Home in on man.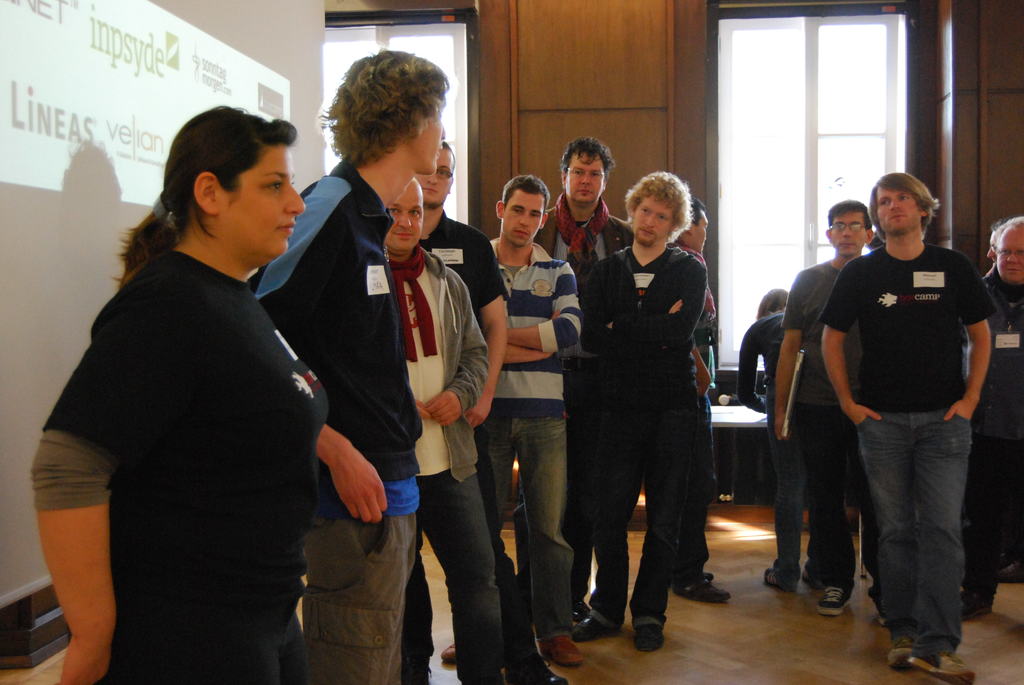
Homed in at left=403, top=134, right=558, bottom=684.
